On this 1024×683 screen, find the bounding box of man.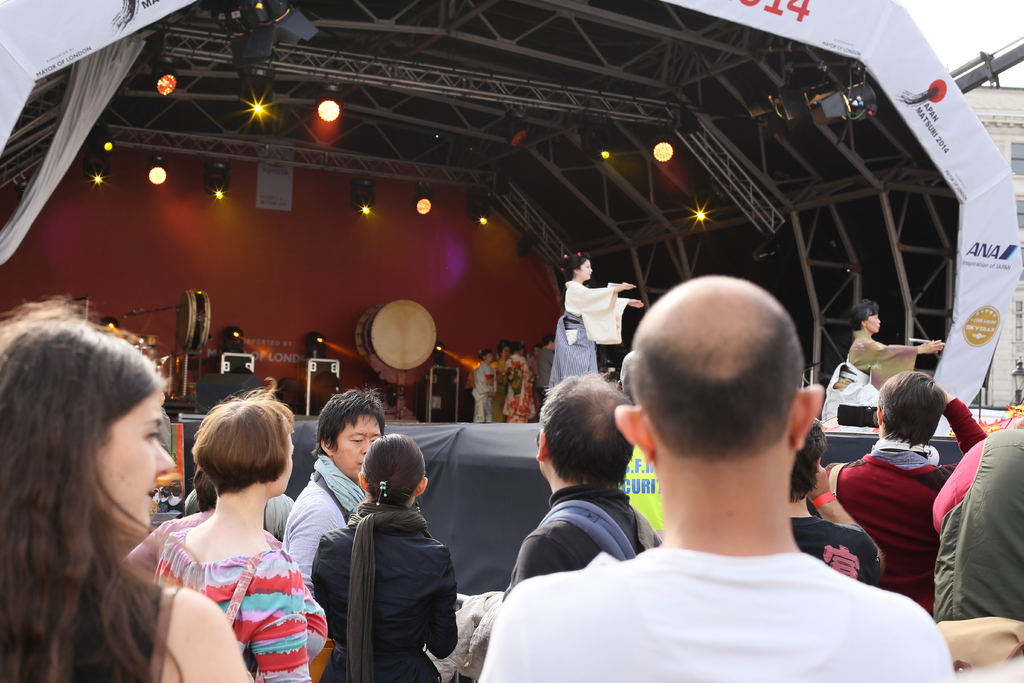
Bounding box: 473,277,955,682.
